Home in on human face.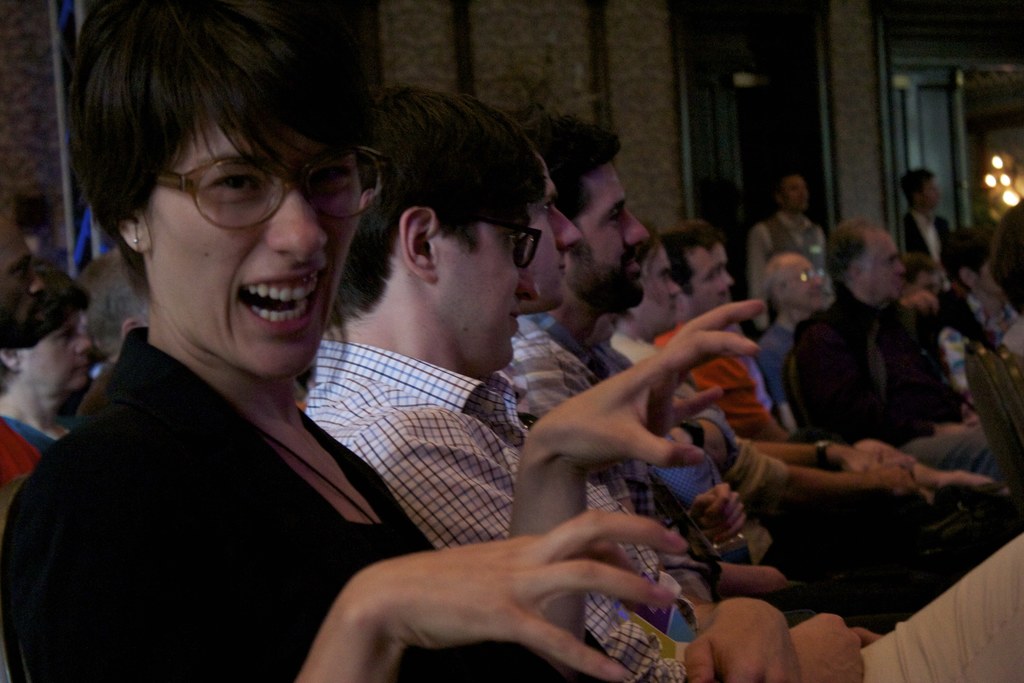
Homed in at <box>624,247,683,336</box>.
